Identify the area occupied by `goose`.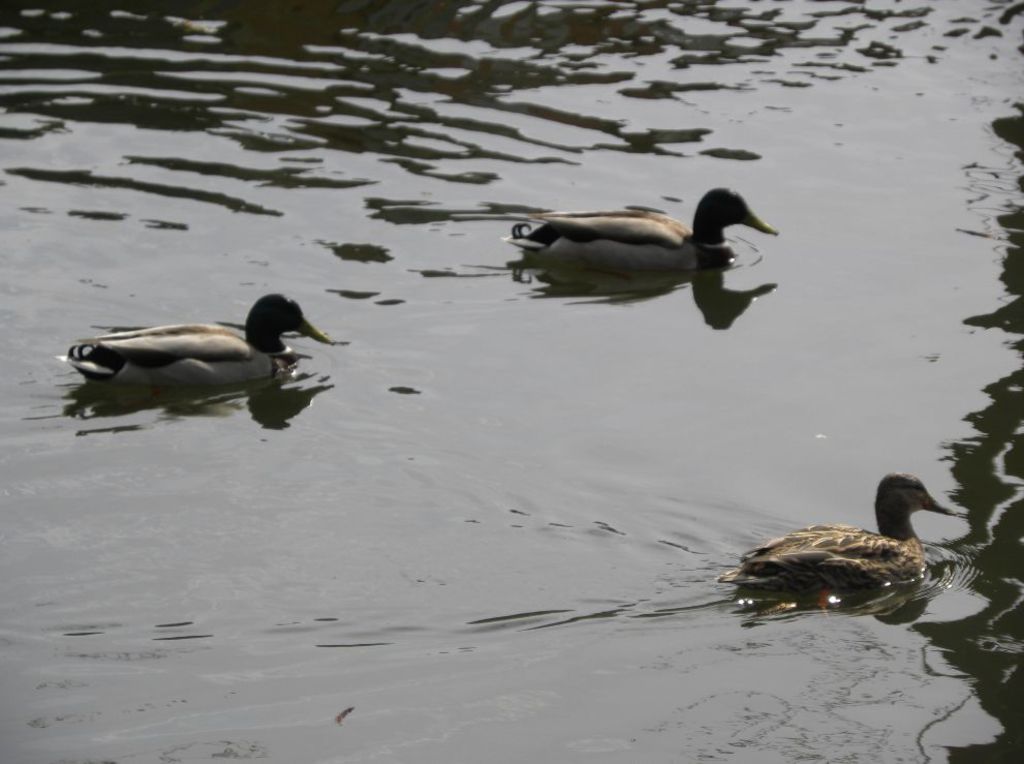
Area: BBox(723, 472, 978, 611).
